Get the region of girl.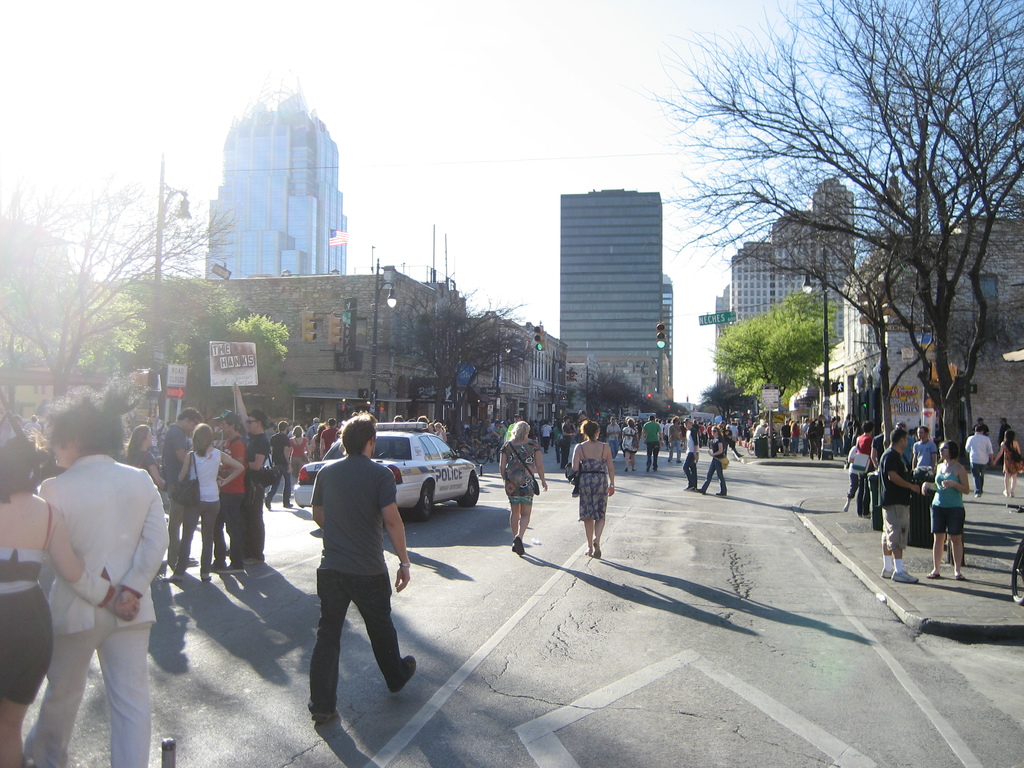
rect(500, 419, 548, 548).
